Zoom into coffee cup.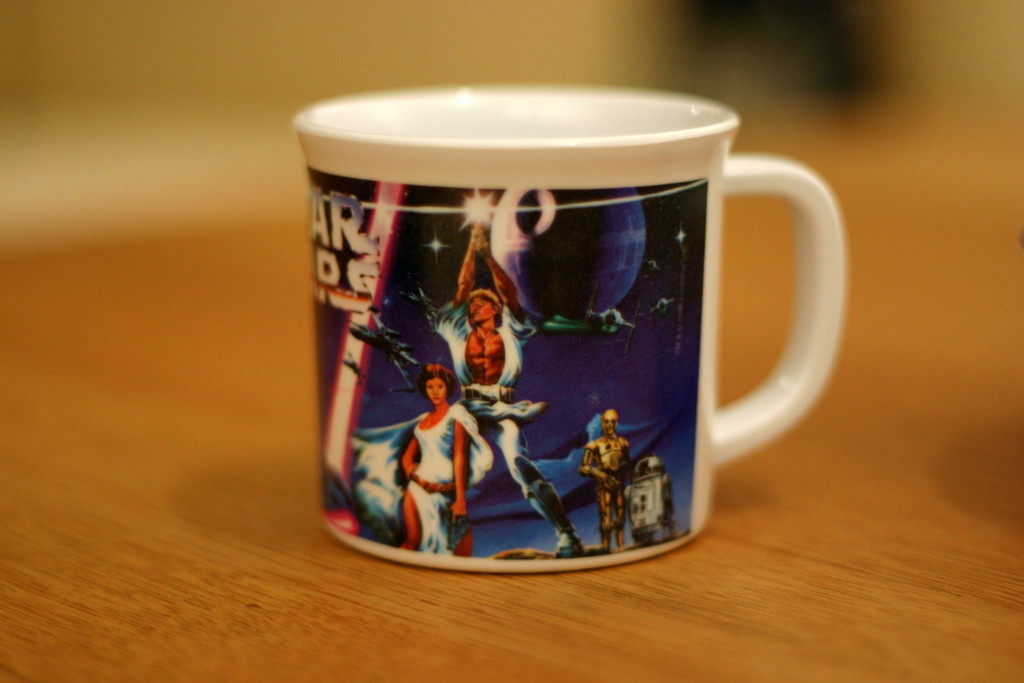
Zoom target: detection(291, 81, 845, 575).
